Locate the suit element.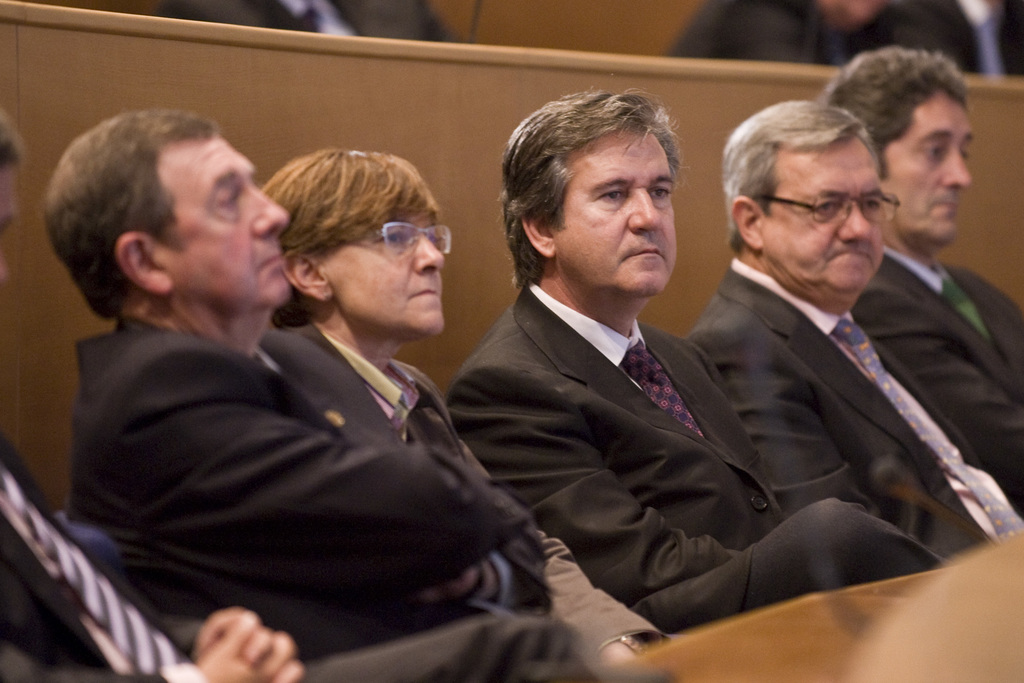
Element bbox: {"left": 63, "top": 317, "right": 531, "bottom": 651}.
